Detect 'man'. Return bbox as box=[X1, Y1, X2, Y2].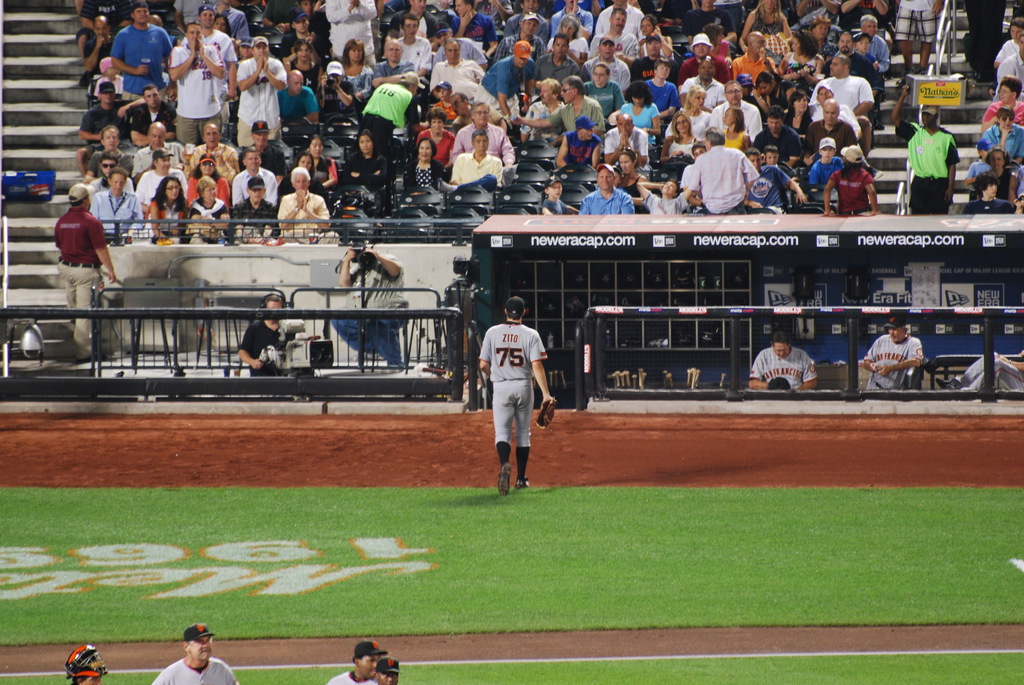
box=[520, 77, 566, 143].
